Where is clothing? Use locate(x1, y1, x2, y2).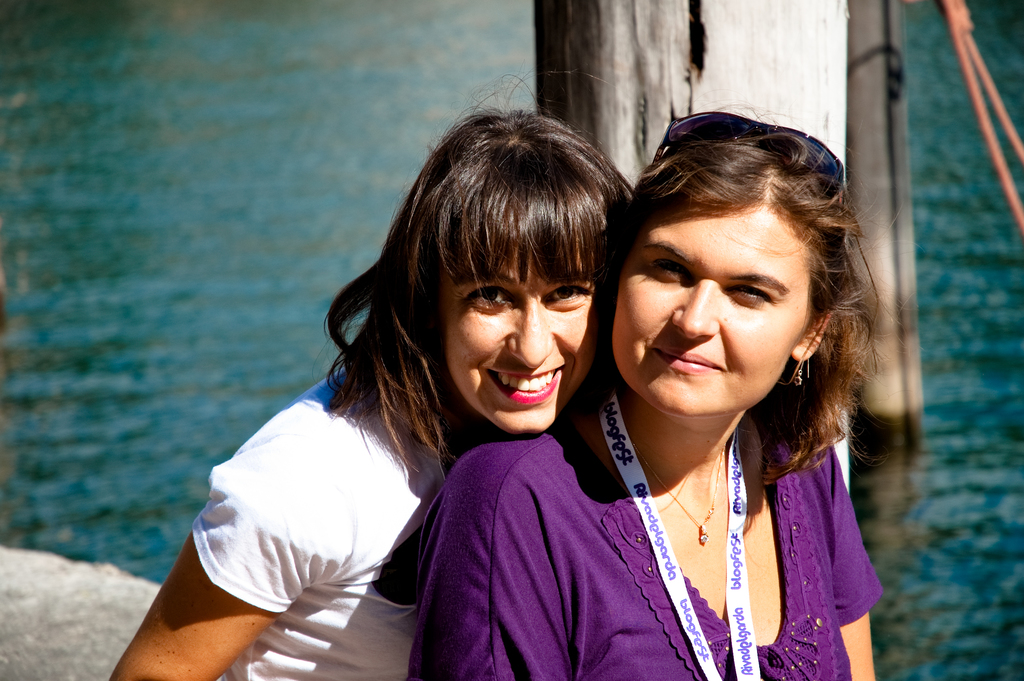
locate(194, 366, 456, 680).
